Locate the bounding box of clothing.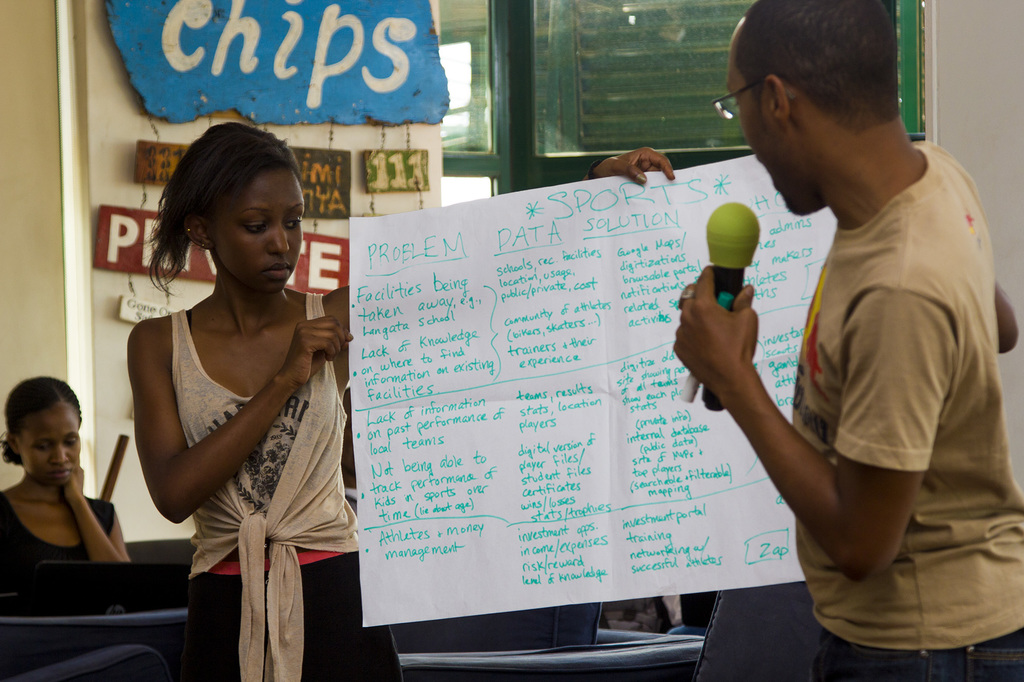
Bounding box: locate(783, 164, 1023, 681).
